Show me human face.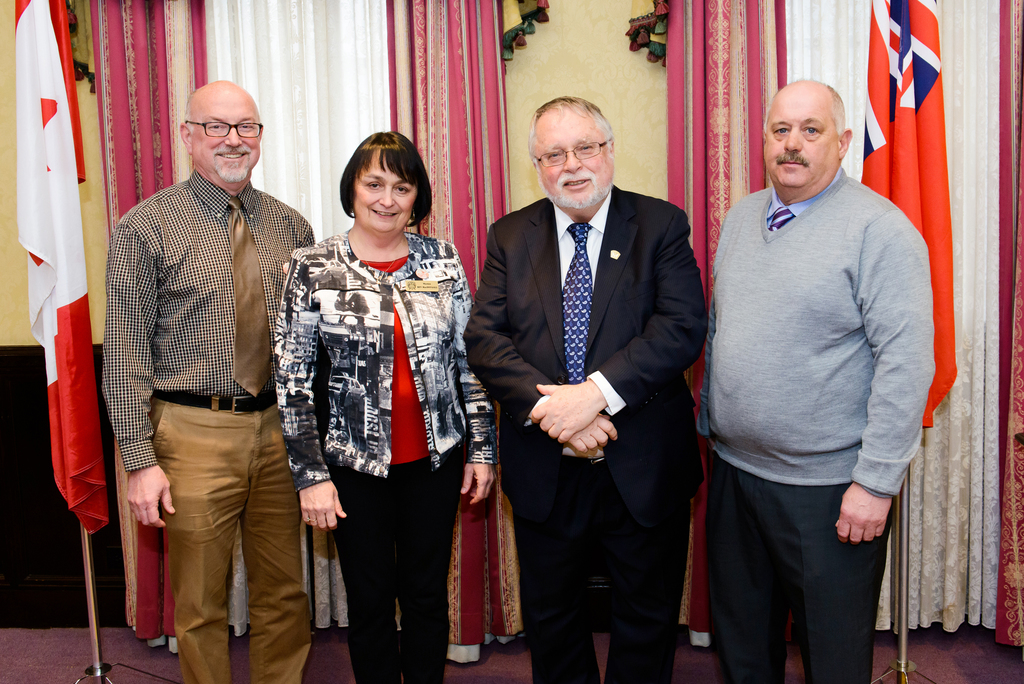
human face is here: [left=764, top=106, right=837, bottom=179].
